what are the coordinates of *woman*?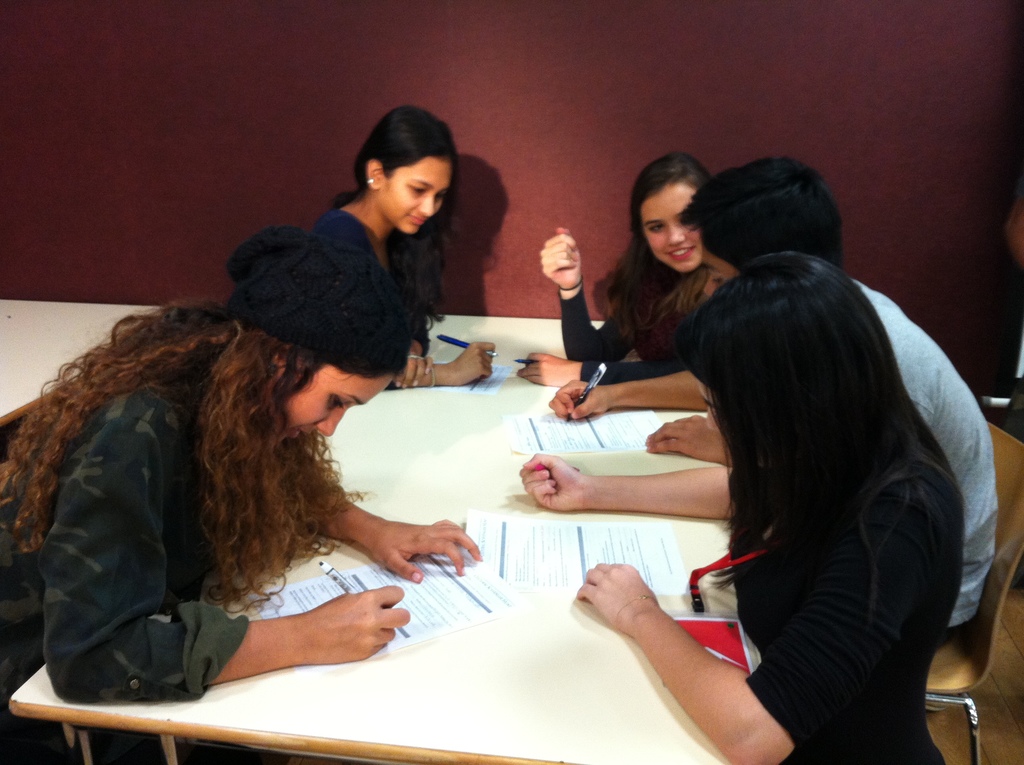
crop(525, 195, 991, 764).
